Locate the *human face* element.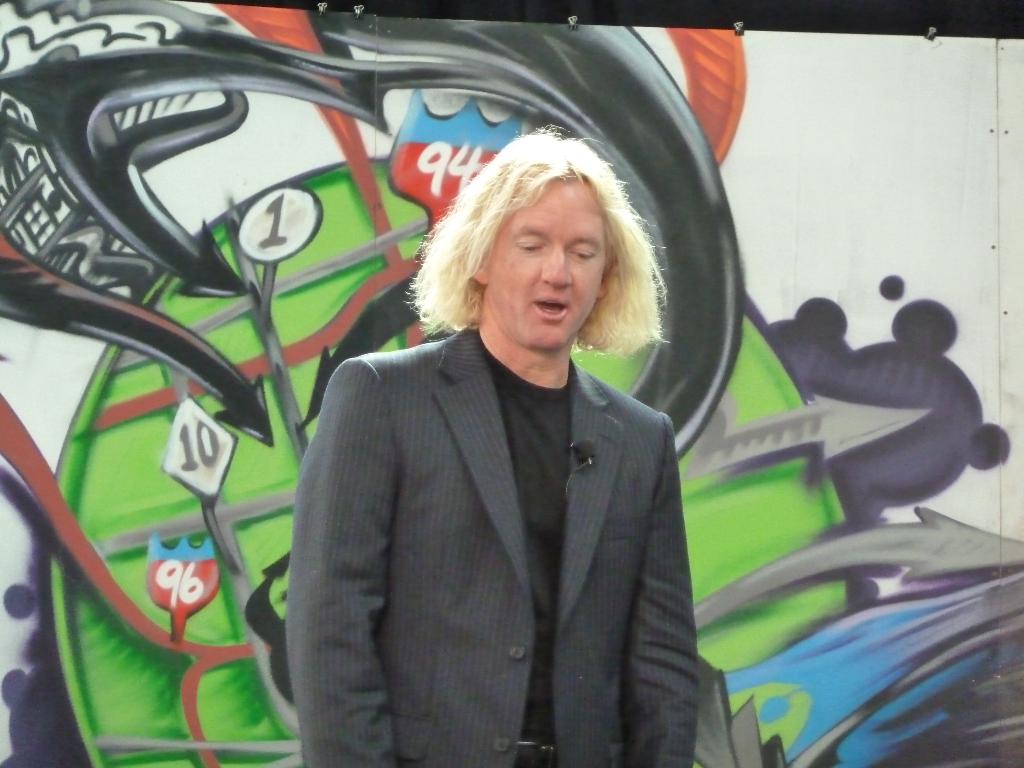
Element bbox: 490,177,598,349.
